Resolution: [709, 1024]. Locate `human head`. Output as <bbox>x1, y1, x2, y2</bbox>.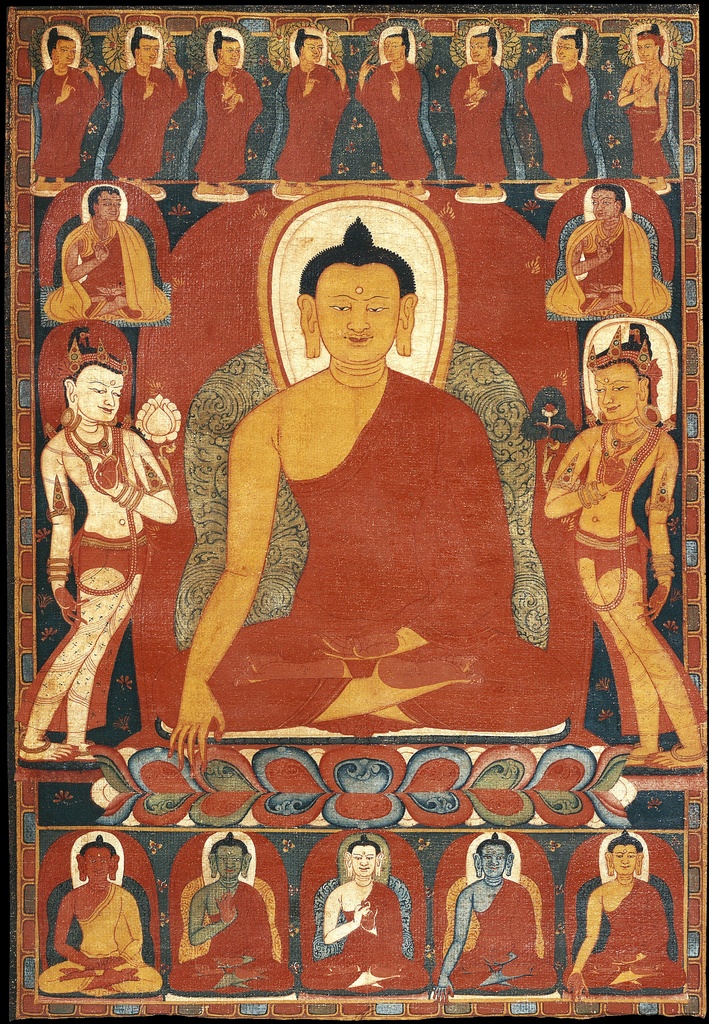
<bbox>589, 363, 648, 422</bbox>.
